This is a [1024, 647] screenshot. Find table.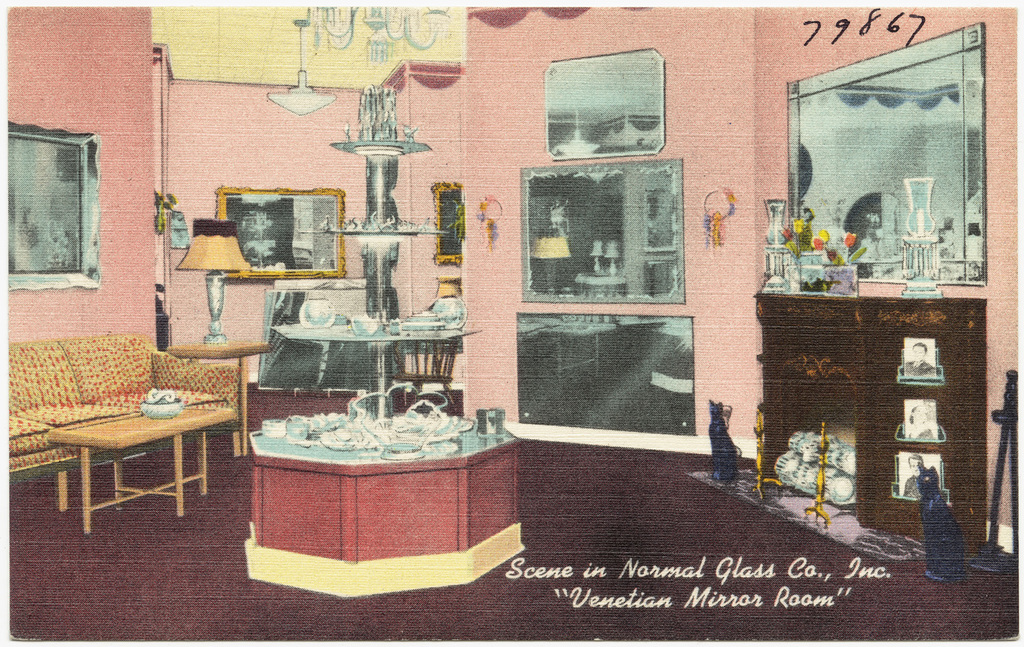
Bounding box: l=30, t=383, r=235, b=535.
